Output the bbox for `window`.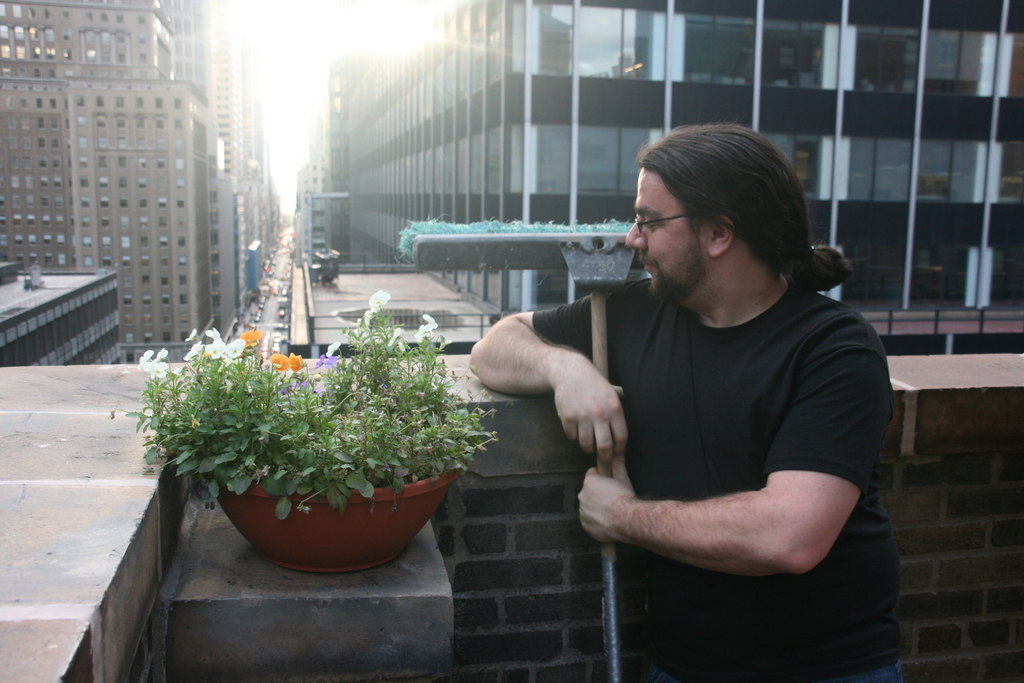
<region>921, 31, 986, 102</region>.
